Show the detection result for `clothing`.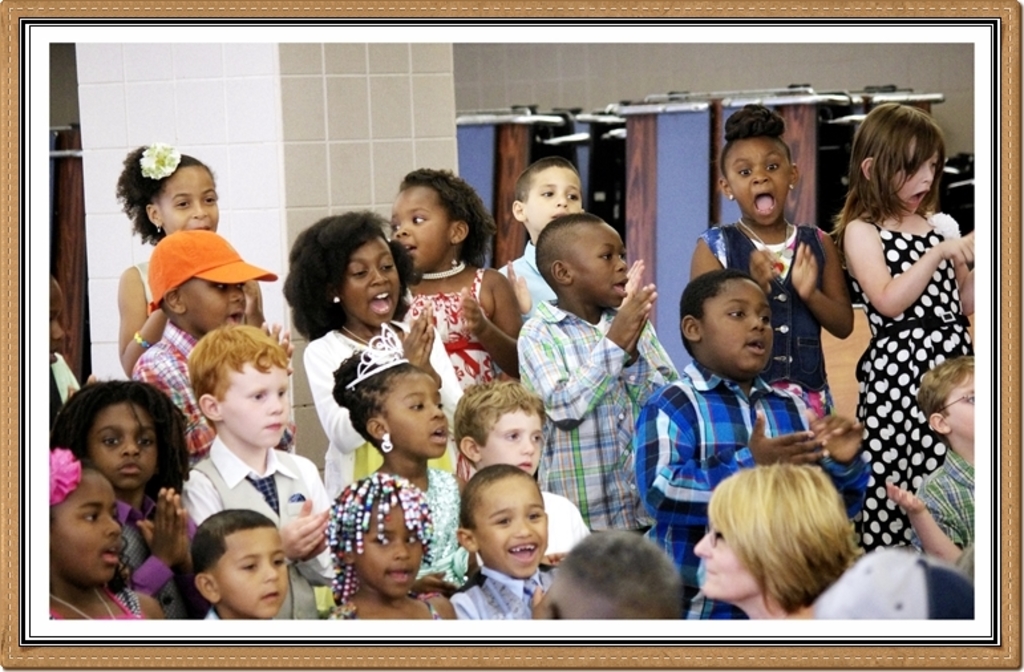
{"left": 50, "top": 349, "right": 96, "bottom": 426}.
